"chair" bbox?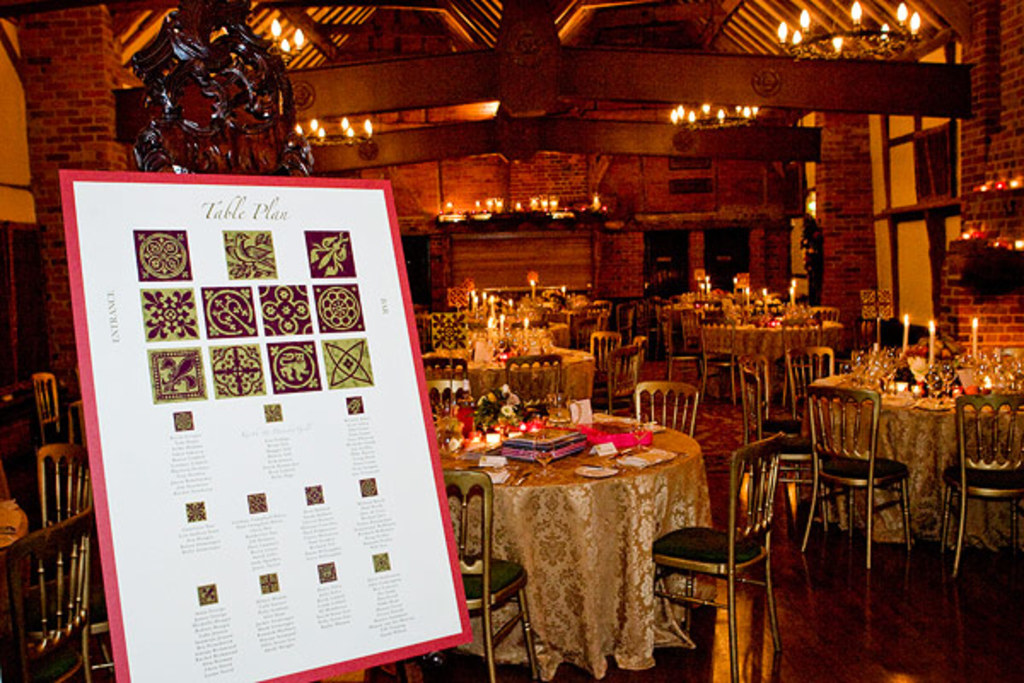
bbox=[379, 471, 536, 681]
